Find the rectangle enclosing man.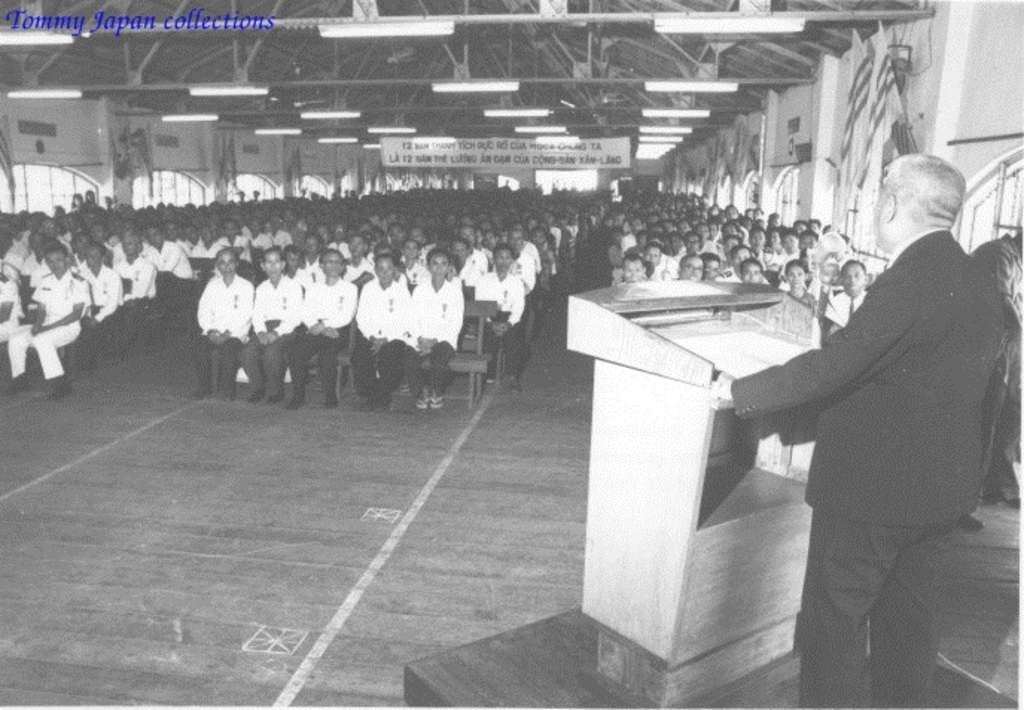
detection(475, 241, 527, 400).
